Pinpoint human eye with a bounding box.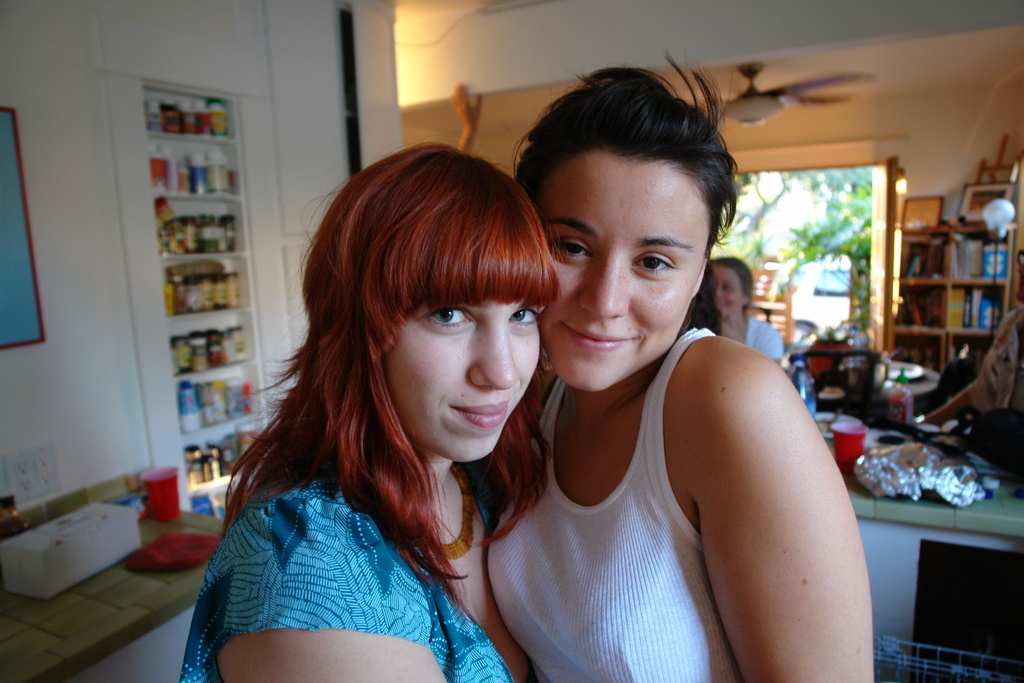
bbox=[422, 301, 484, 333].
